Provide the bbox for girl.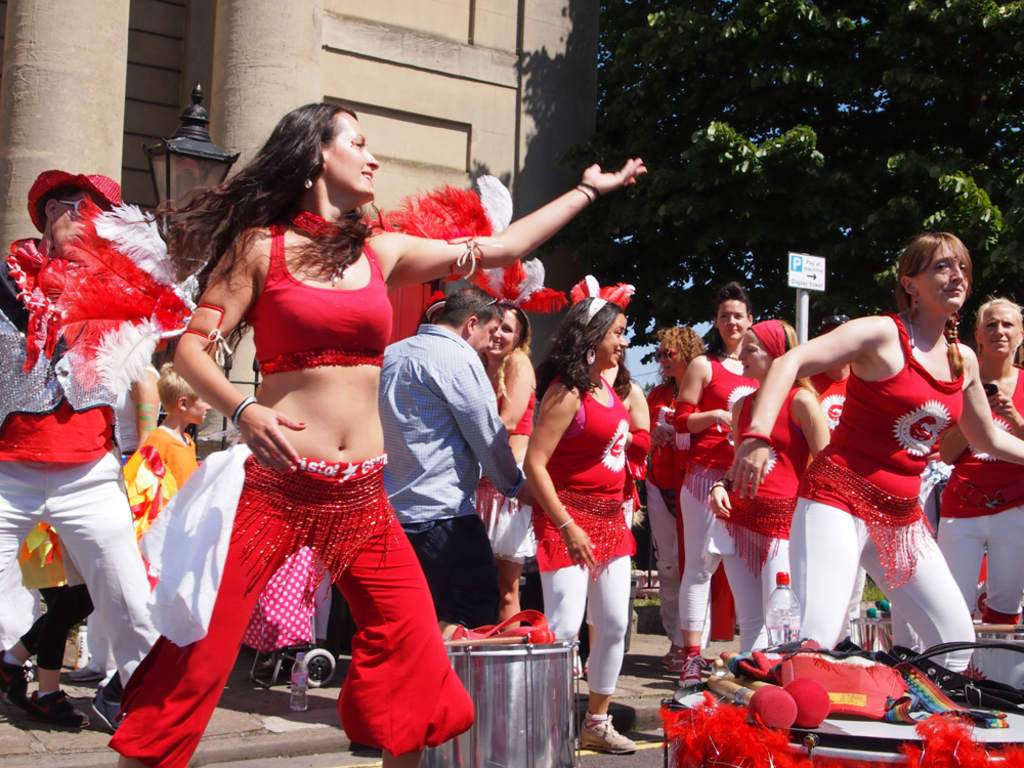
bbox=(935, 295, 1023, 624).
